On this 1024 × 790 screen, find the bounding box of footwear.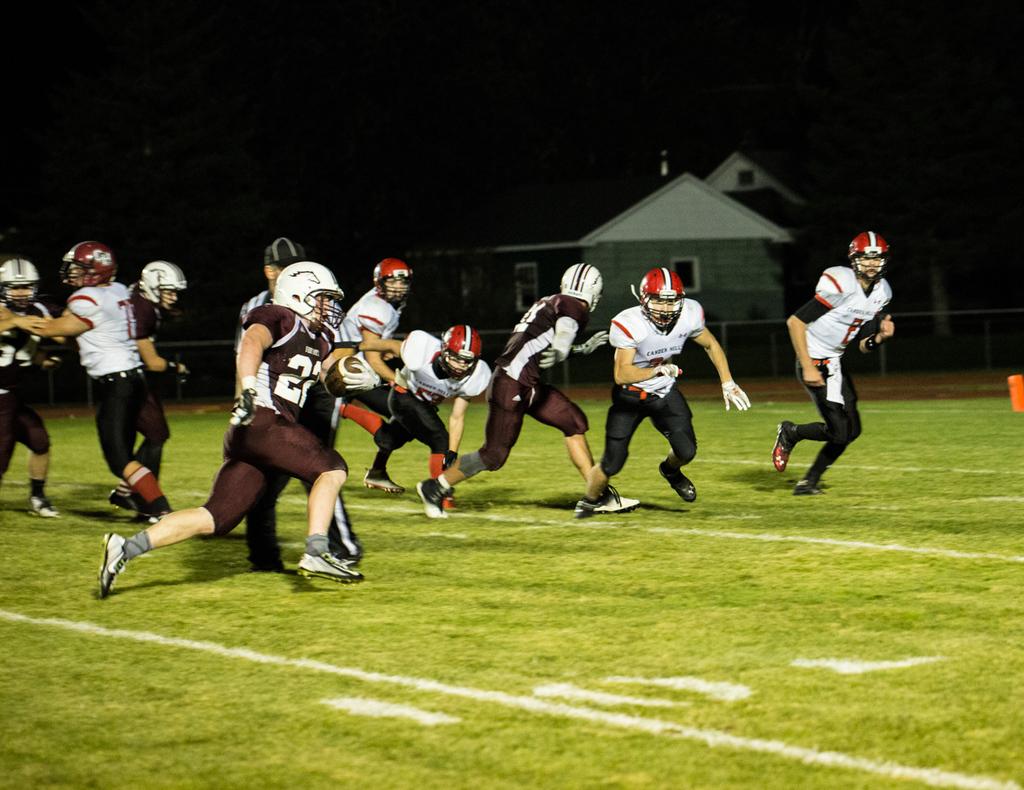
Bounding box: pyautogui.locateOnScreen(106, 493, 137, 516).
